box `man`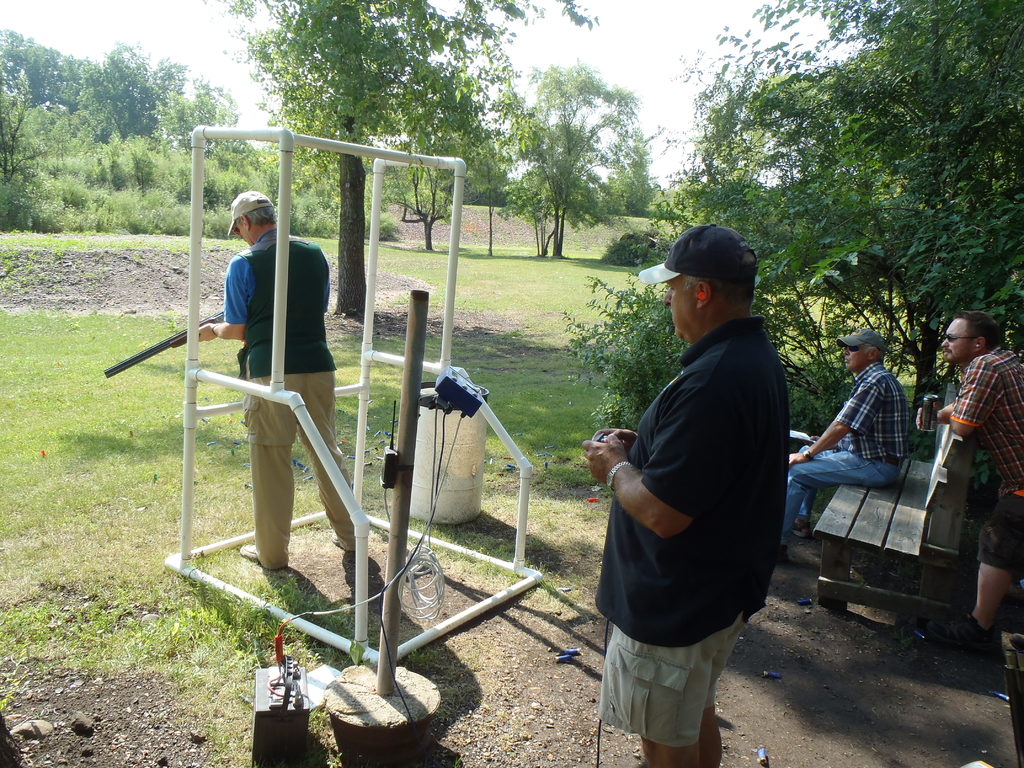
box(784, 300, 924, 533)
